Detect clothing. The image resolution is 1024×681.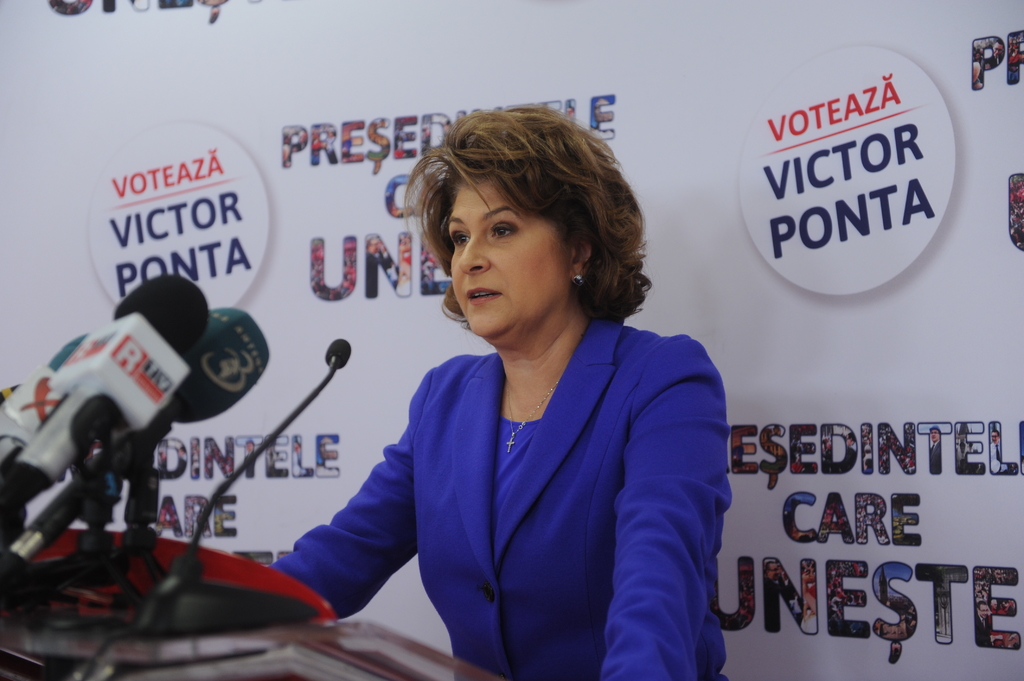
330 287 733 653.
